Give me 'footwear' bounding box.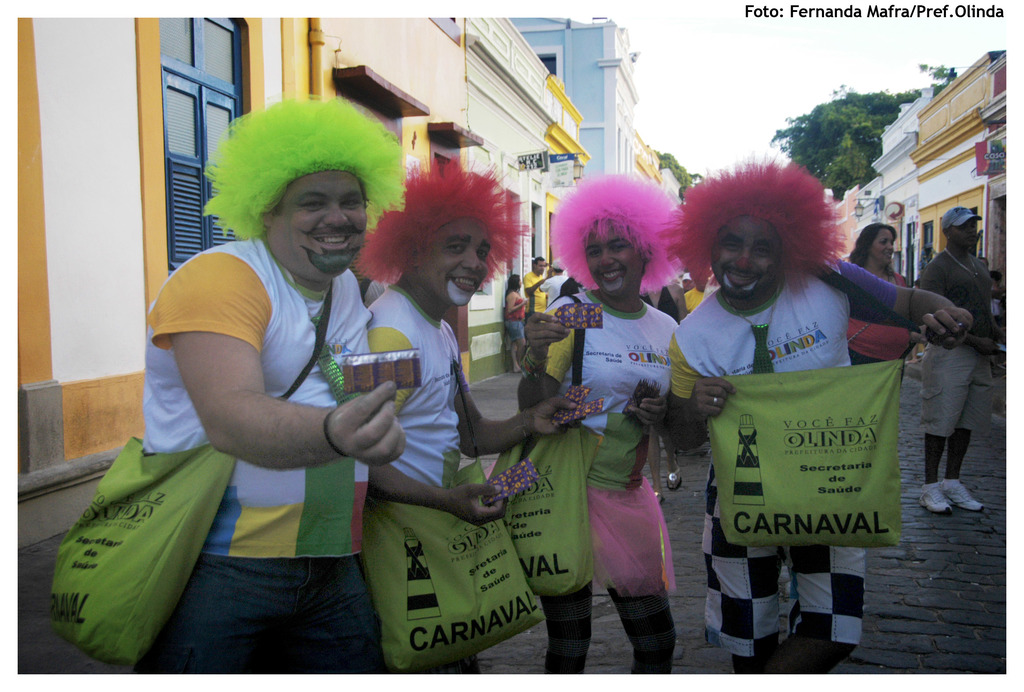
(x1=662, y1=461, x2=684, y2=492).
